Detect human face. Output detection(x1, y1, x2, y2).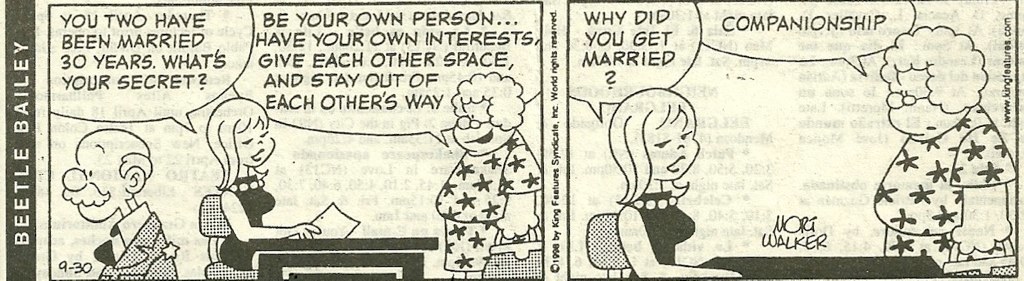
detection(60, 130, 121, 222).
